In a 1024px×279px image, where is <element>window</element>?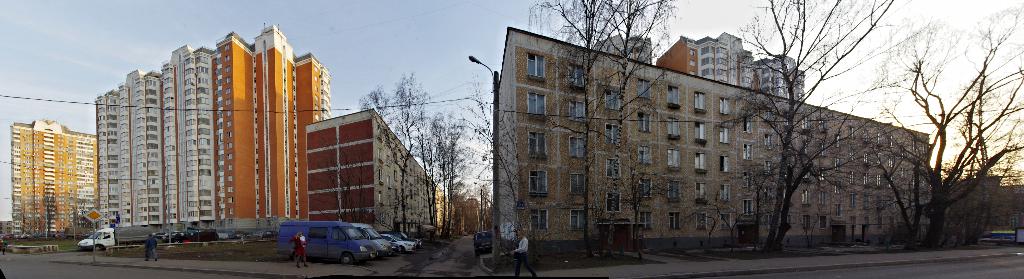
box=[669, 149, 683, 168].
